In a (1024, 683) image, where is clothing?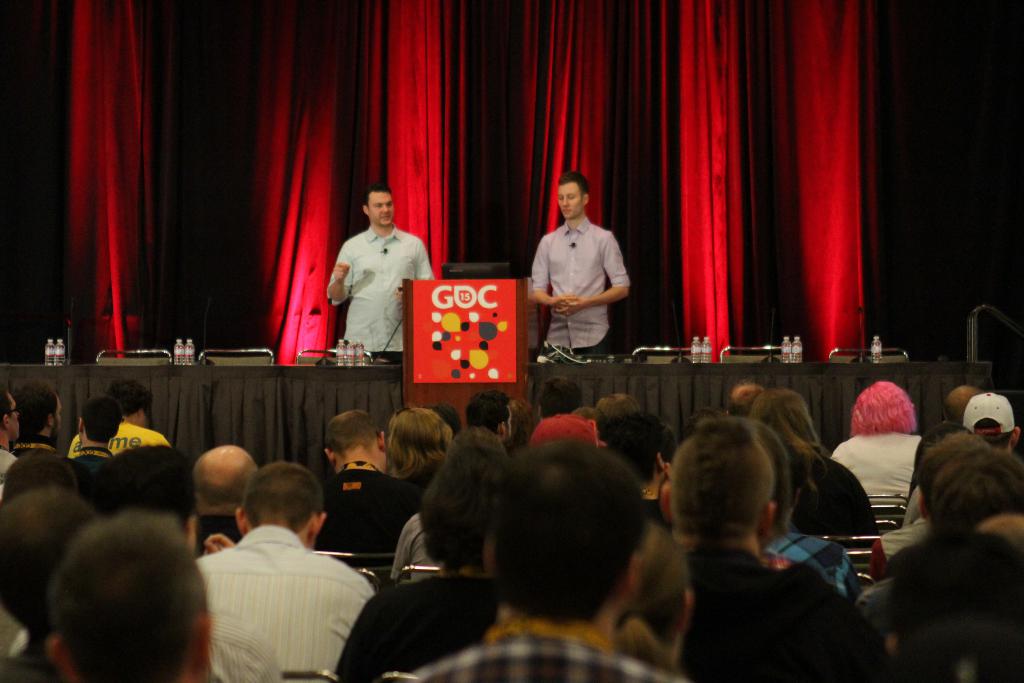
box=[823, 427, 931, 499].
